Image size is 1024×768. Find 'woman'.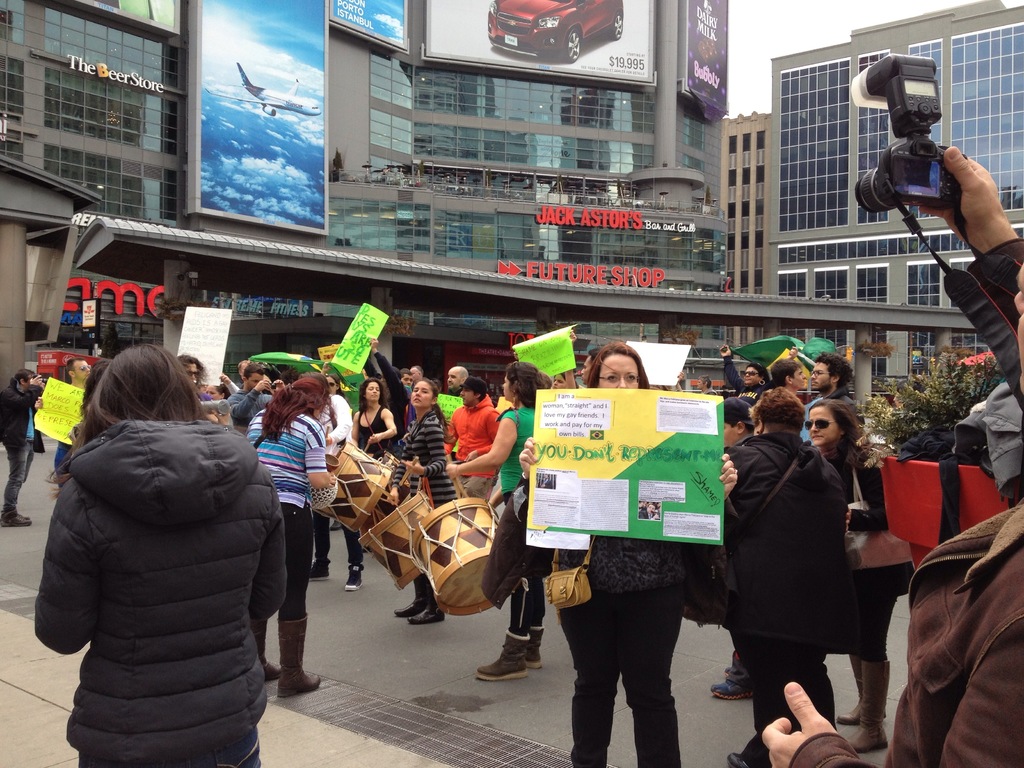
detection(440, 363, 563, 678).
